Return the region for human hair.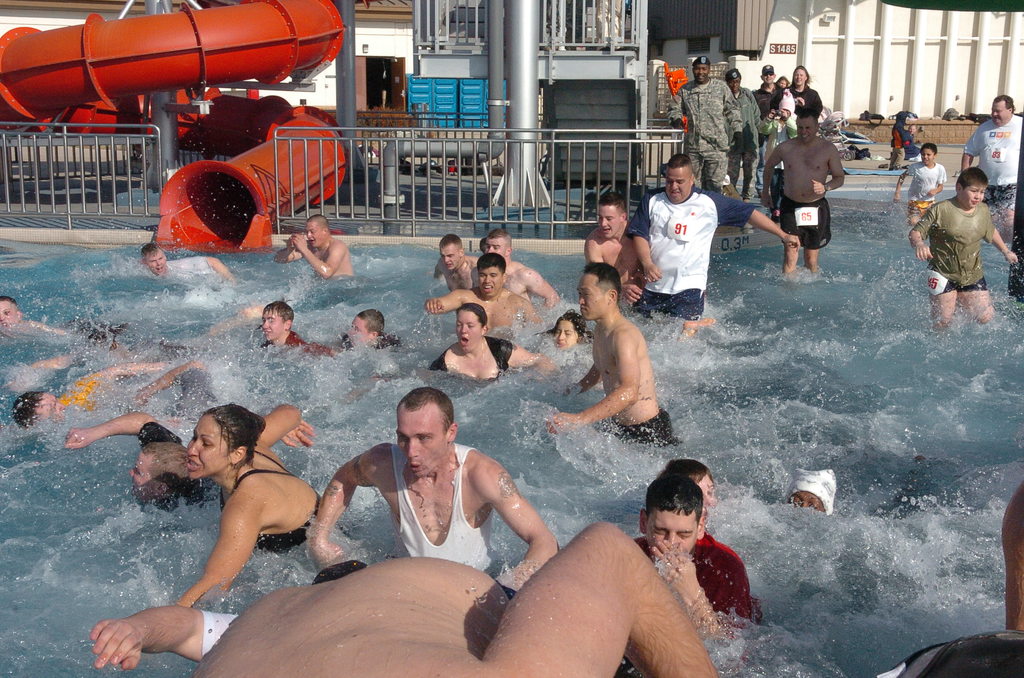
box(992, 93, 1018, 113).
